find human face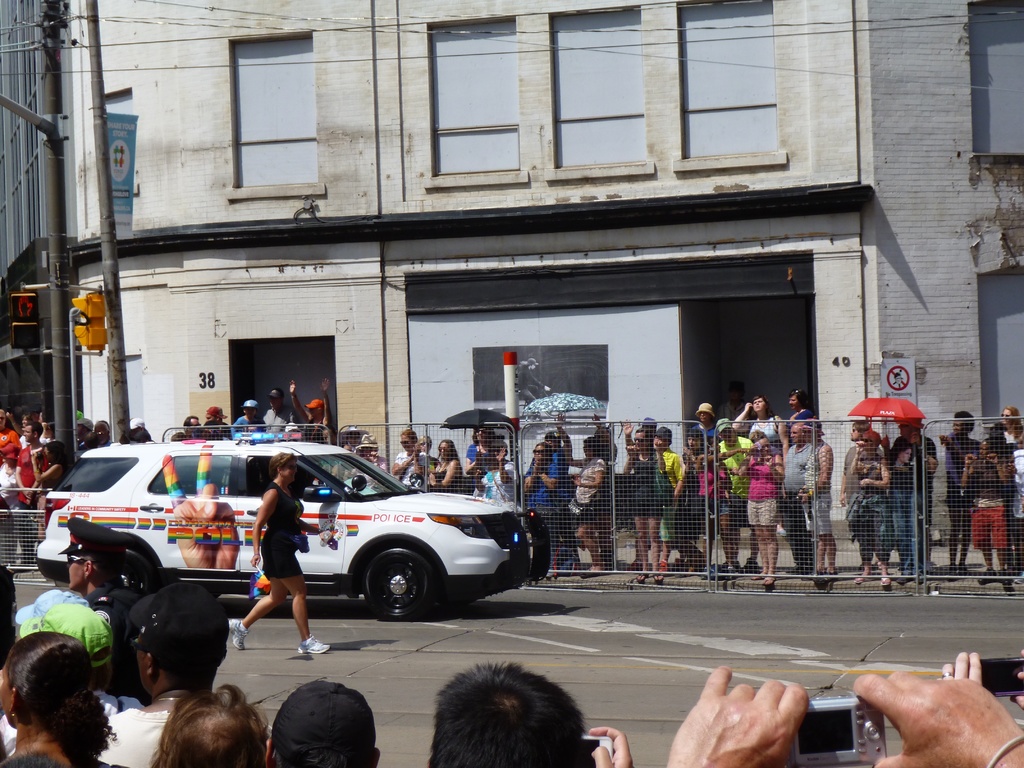
pyautogui.locateOnScreen(664, 435, 669, 444)
